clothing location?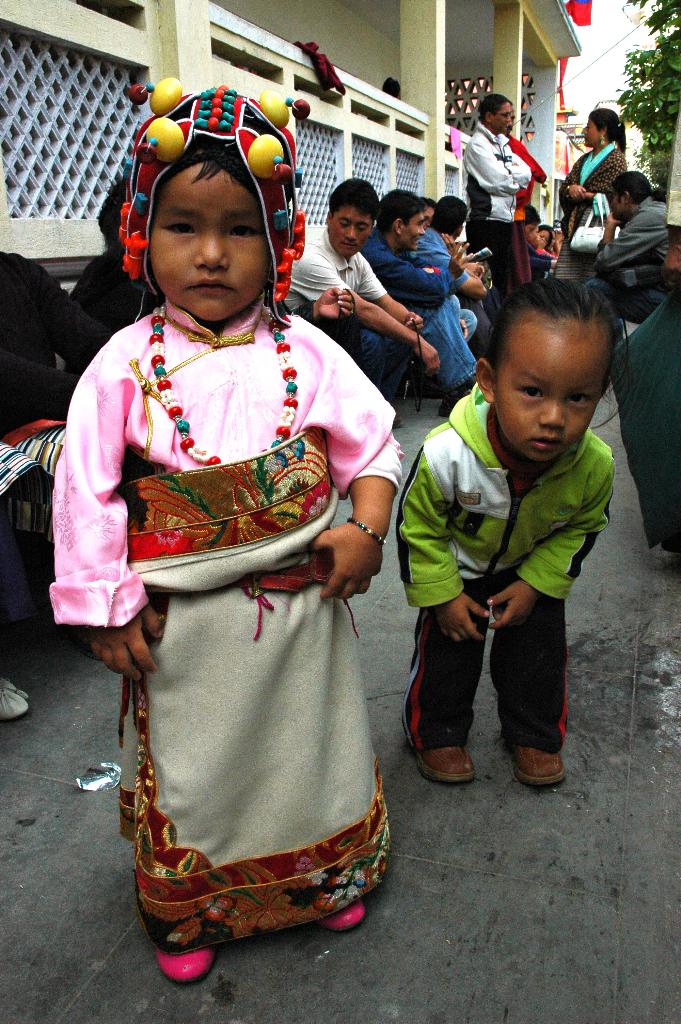
box=[280, 225, 420, 422]
